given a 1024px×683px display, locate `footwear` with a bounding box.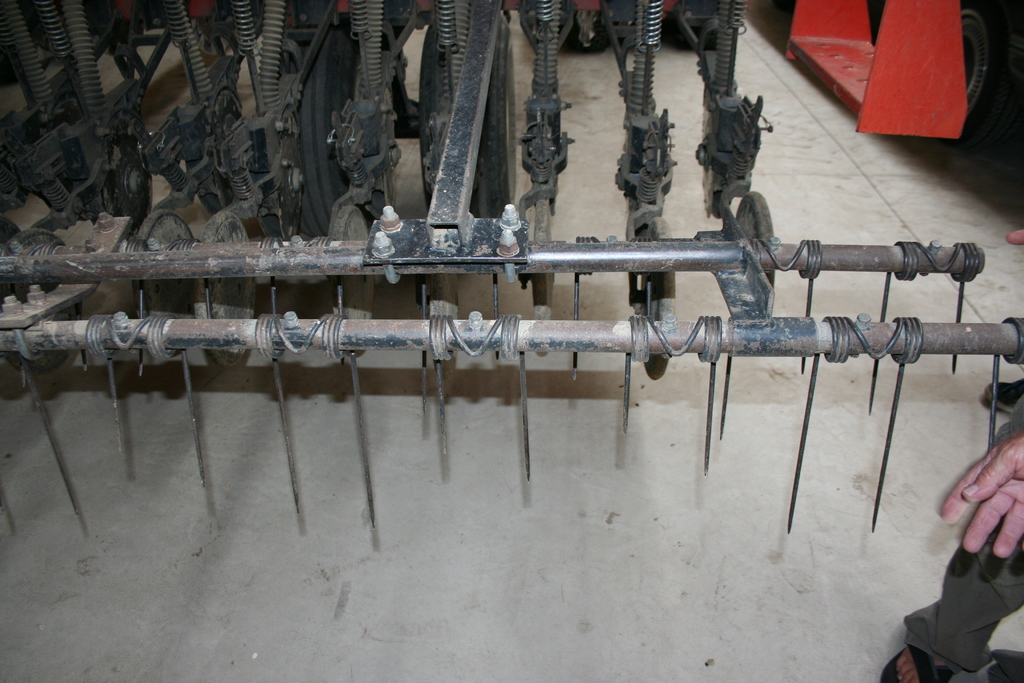
Located: region(877, 646, 958, 682).
